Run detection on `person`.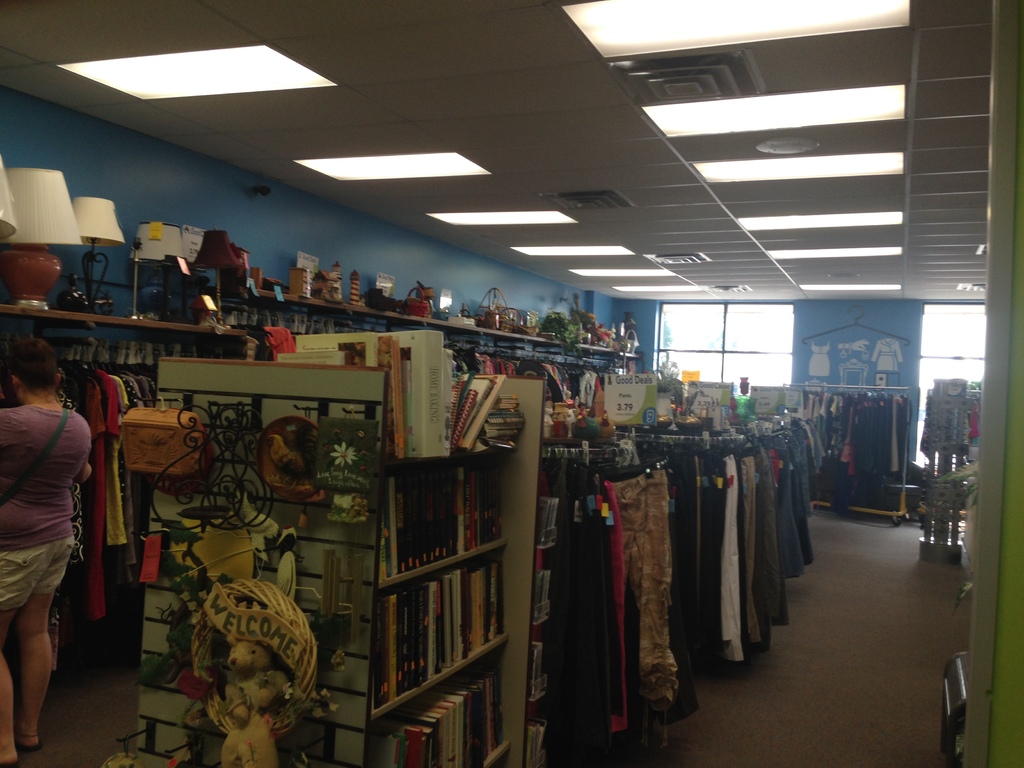
Result: region(0, 330, 95, 735).
